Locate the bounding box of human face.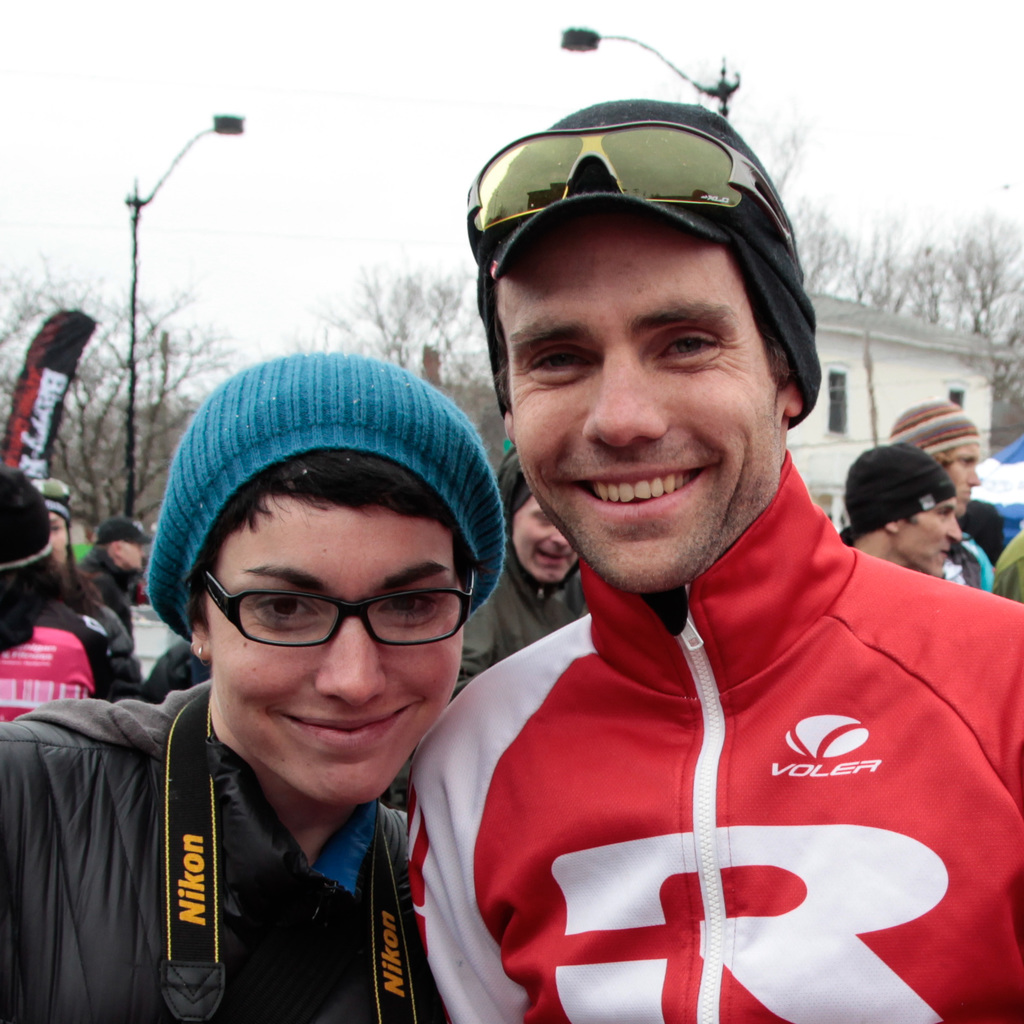
Bounding box: detection(109, 540, 152, 568).
